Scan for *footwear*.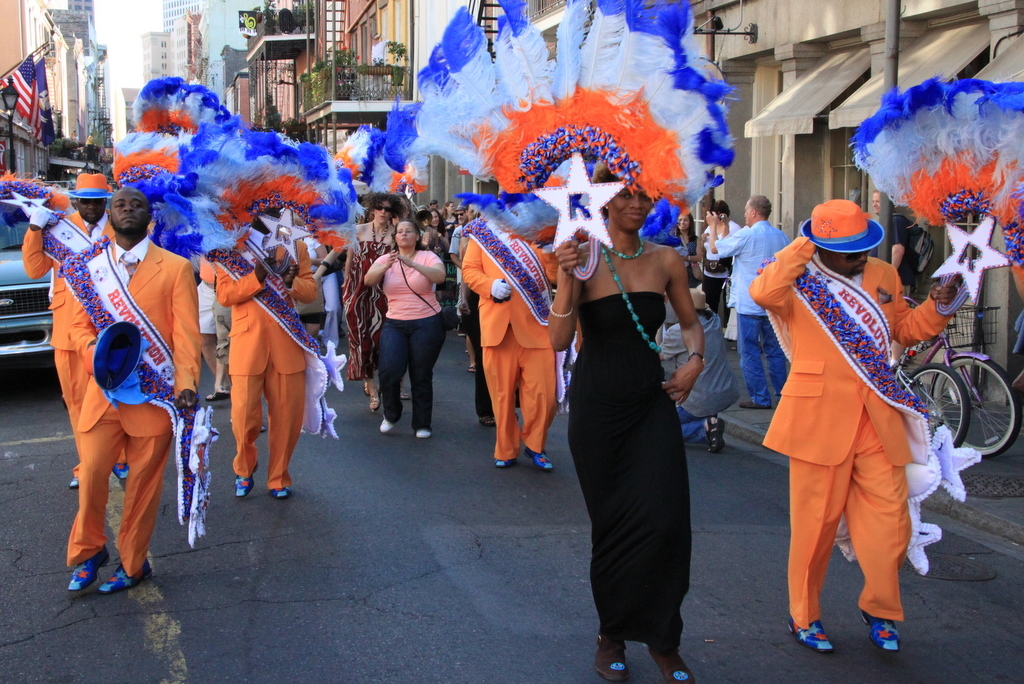
Scan result: {"left": 524, "top": 444, "right": 552, "bottom": 472}.
